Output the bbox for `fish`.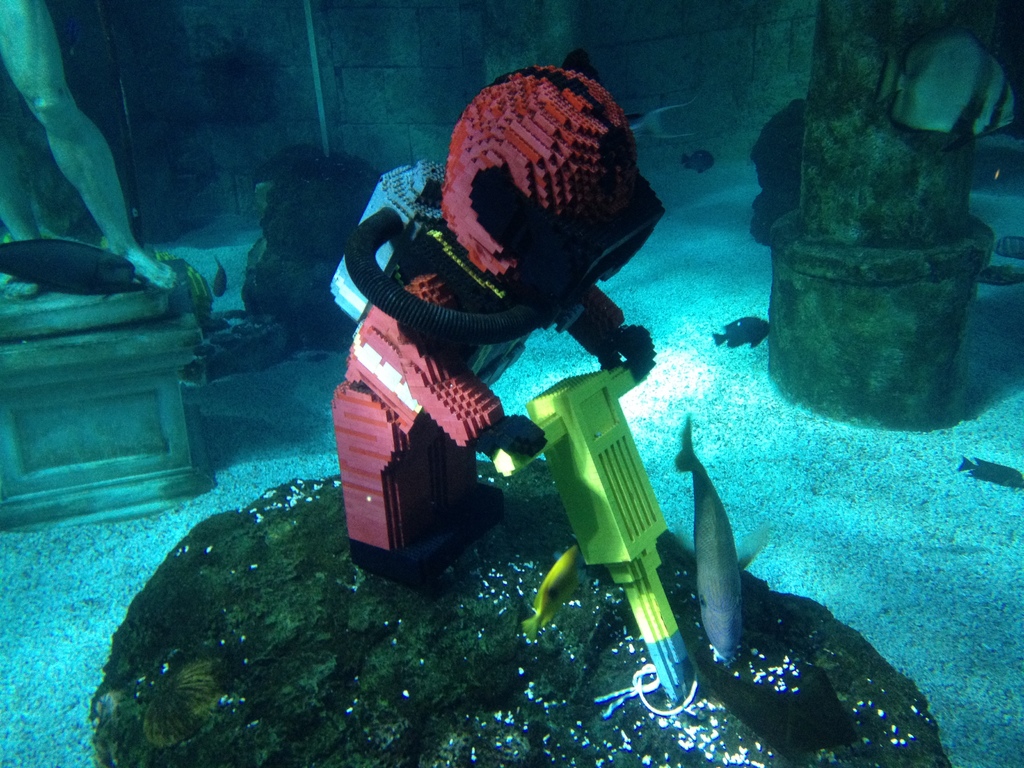
region(208, 254, 234, 299).
